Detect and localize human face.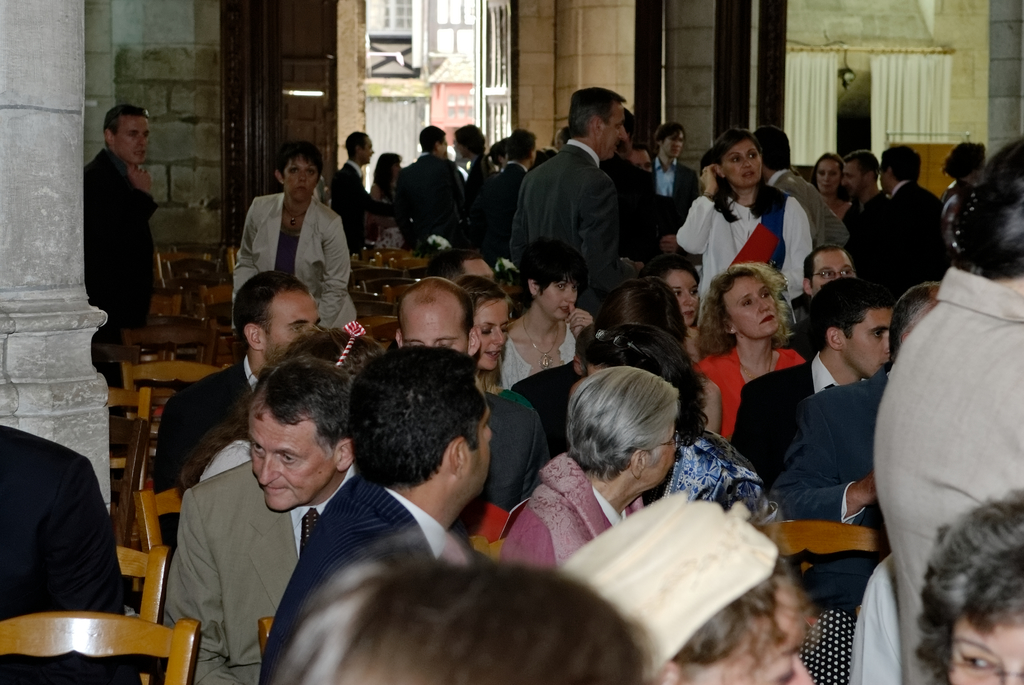
Localized at l=248, t=405, r=337, b=512.
